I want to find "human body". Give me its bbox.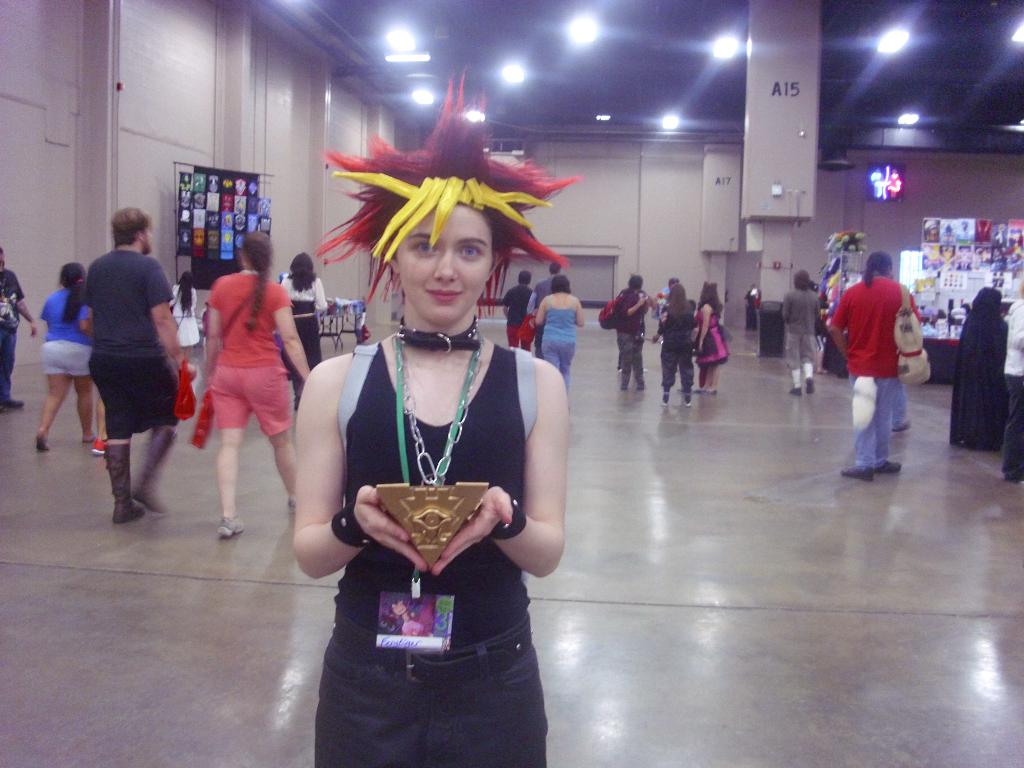
<bbox>534, 292, 586, 417</bbox>.
